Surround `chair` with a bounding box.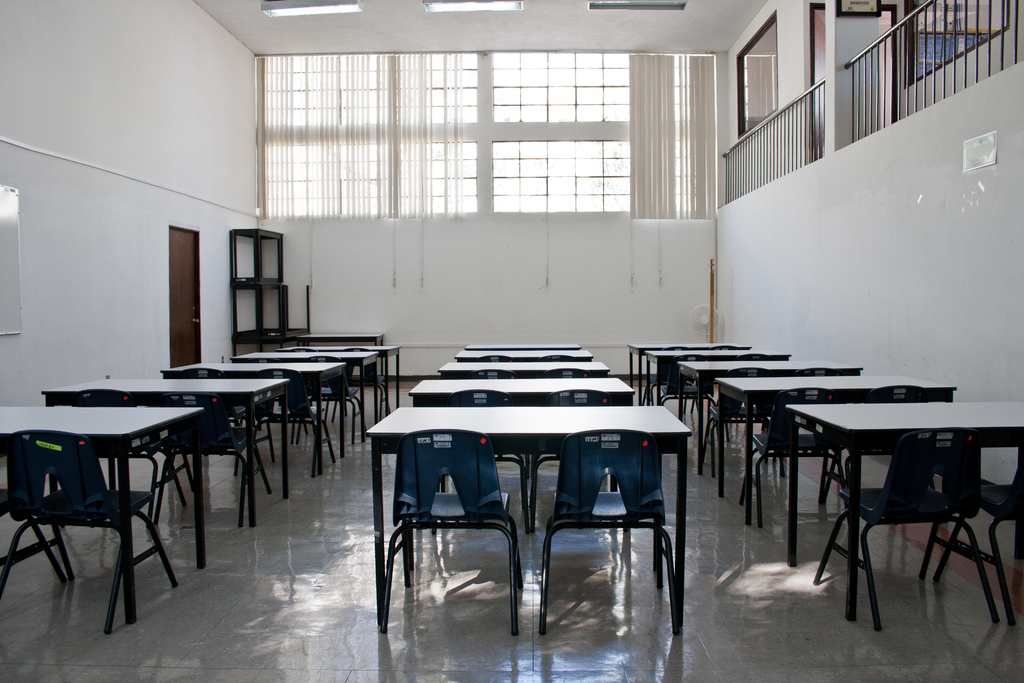
248,359,286,375.
